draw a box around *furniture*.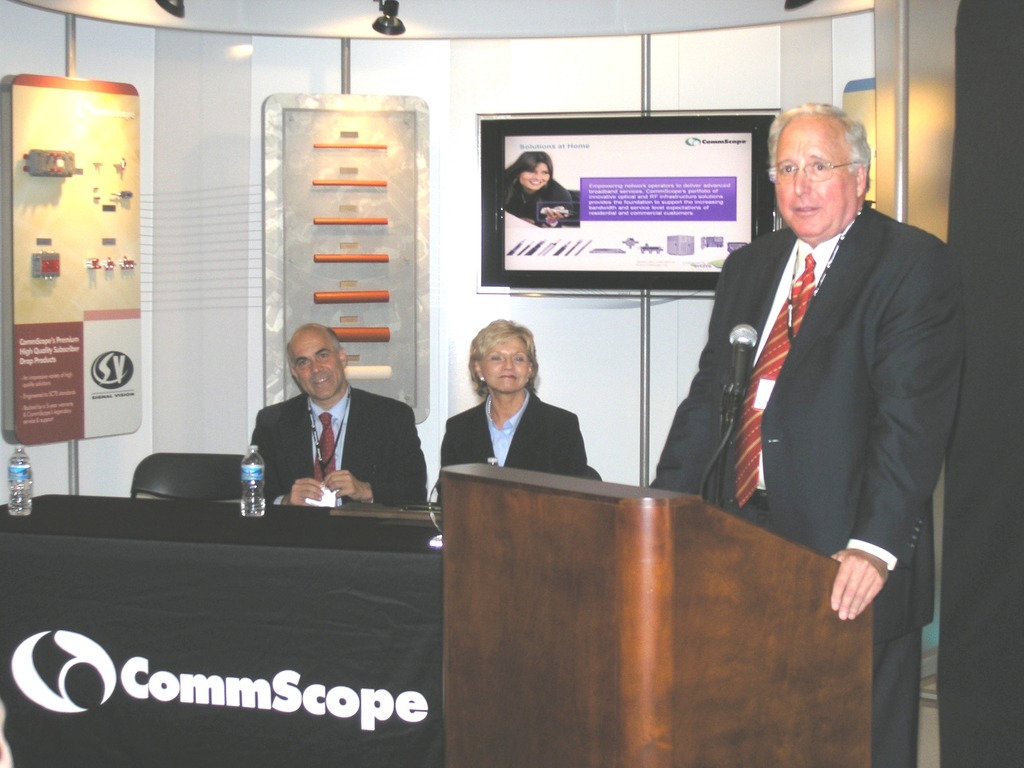
[left=0, top=495, right=439, bottom=767].
